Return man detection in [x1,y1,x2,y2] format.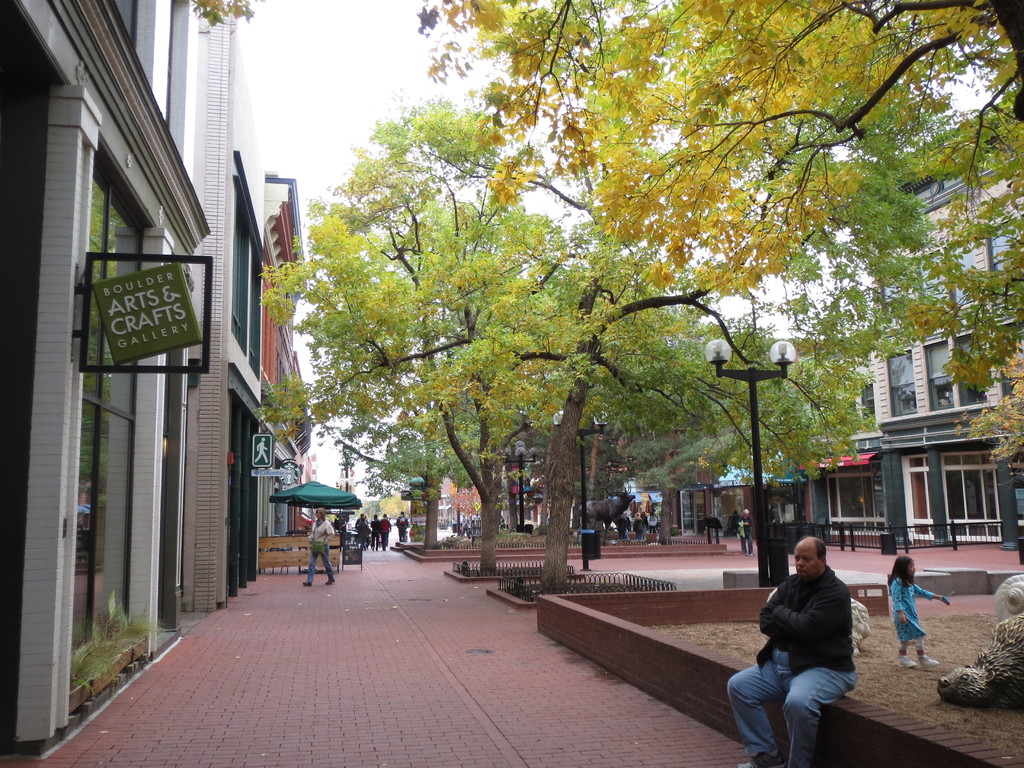
[727,538,856,767].
